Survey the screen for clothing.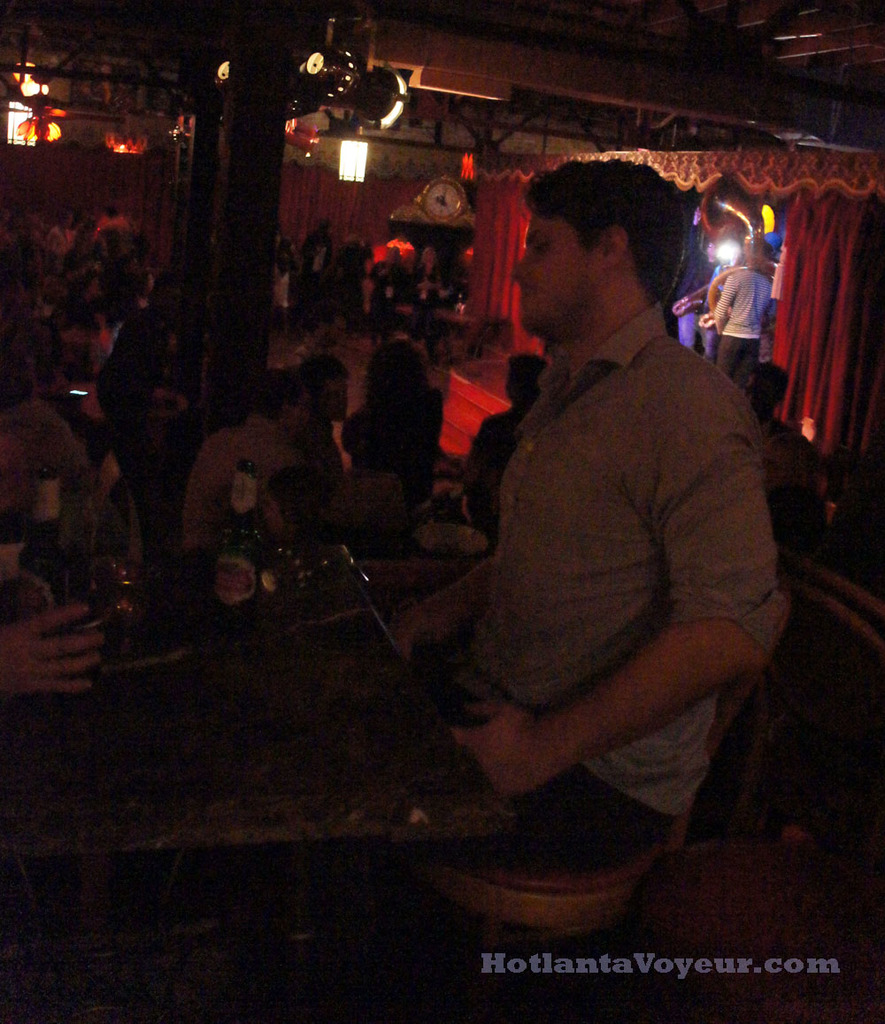
Survey found: bbox=[0, 397, 67, 473].
